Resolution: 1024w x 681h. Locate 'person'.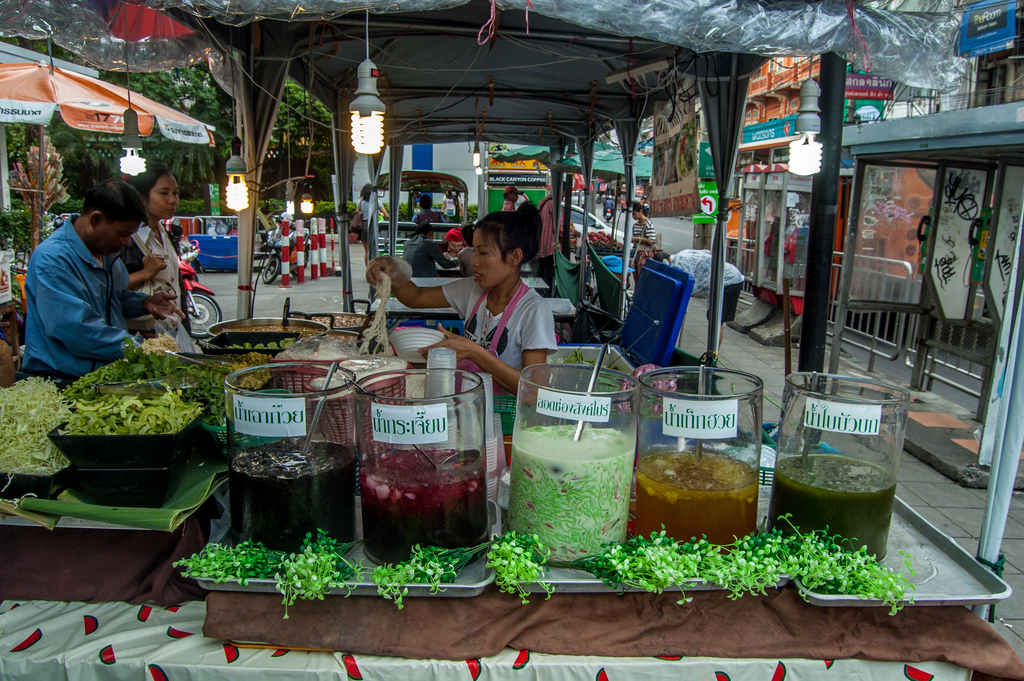
(x1=124, y1=162, x2=203, y2=352).
